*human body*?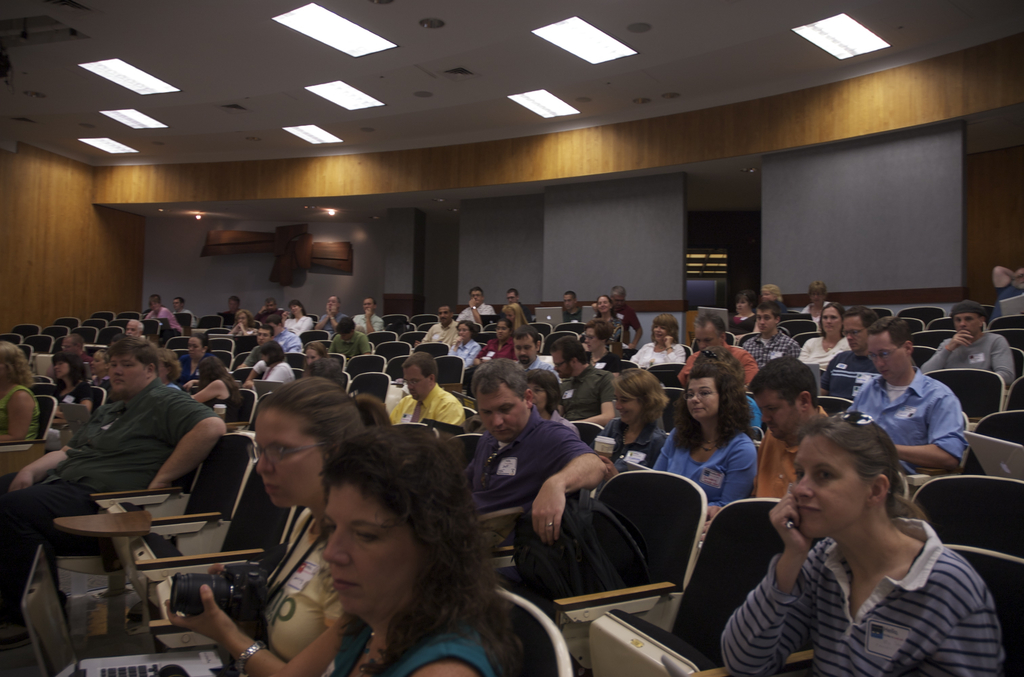
crop(555, 370, 618, 426)
